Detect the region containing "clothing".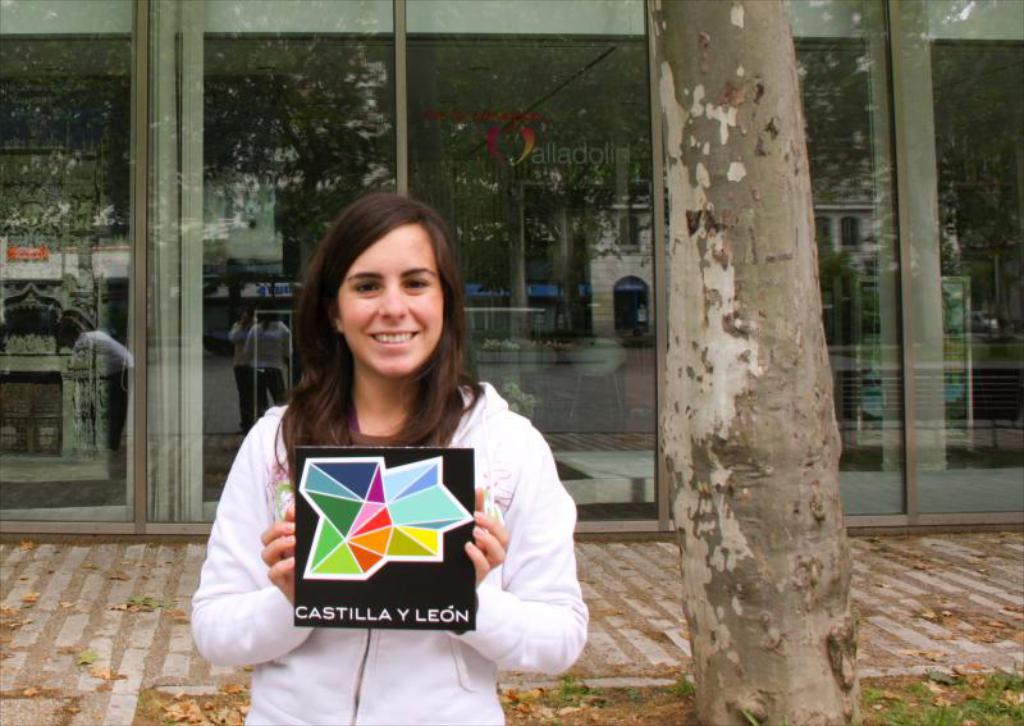
229,316,251,432.
